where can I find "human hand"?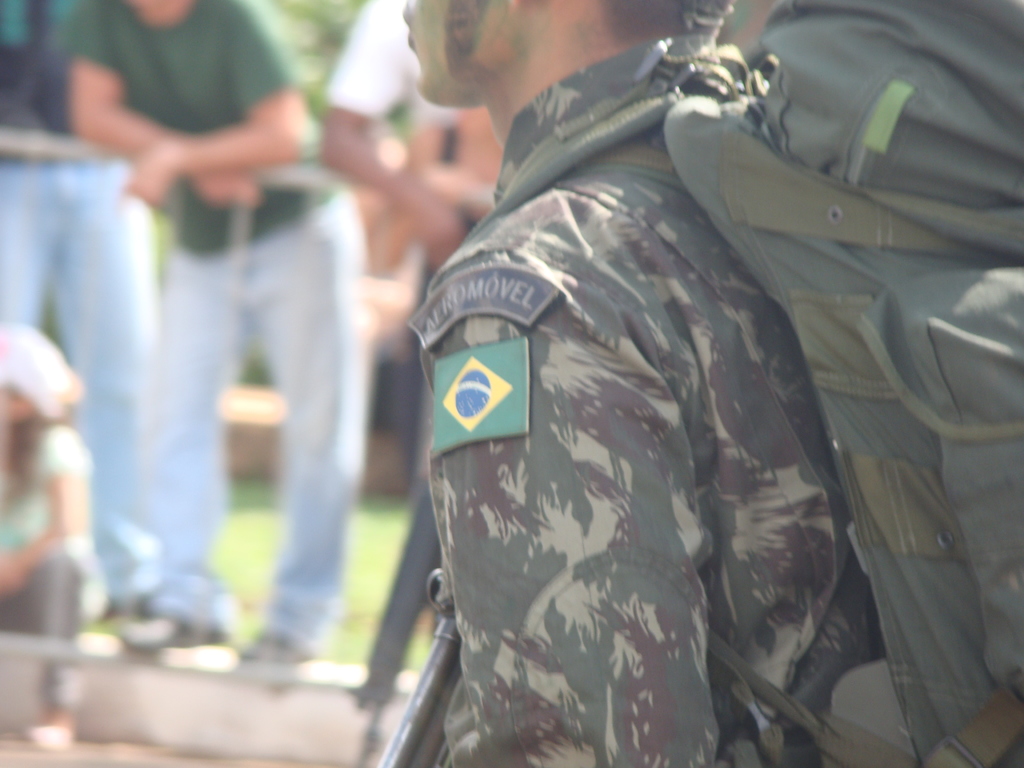
You can find it at [0, 550, 27, 596].
